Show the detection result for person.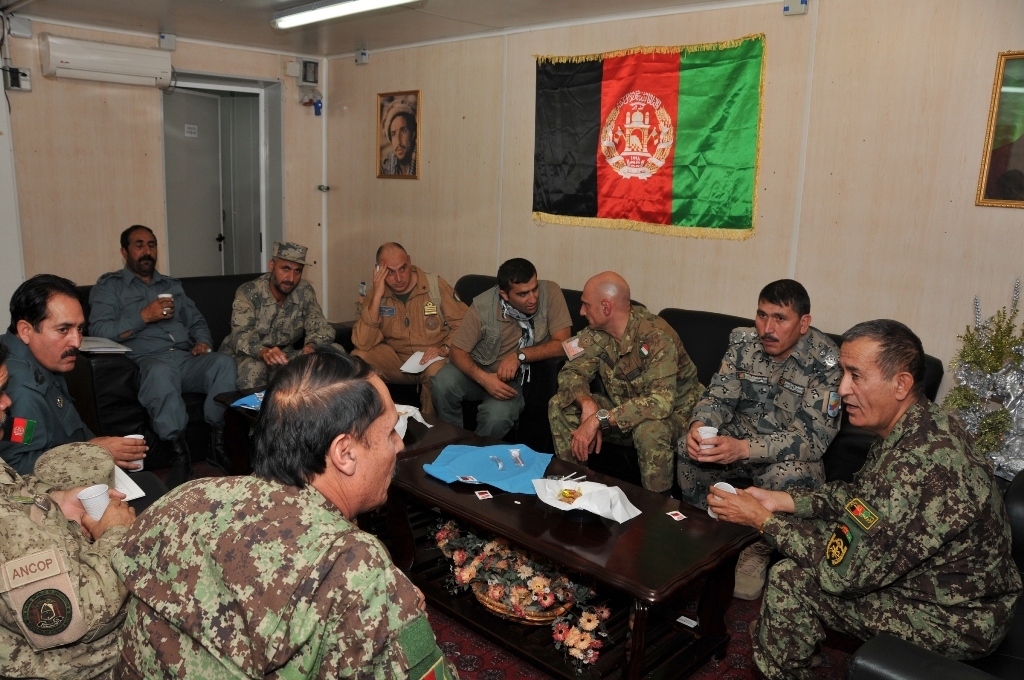
668 280 845 585.
